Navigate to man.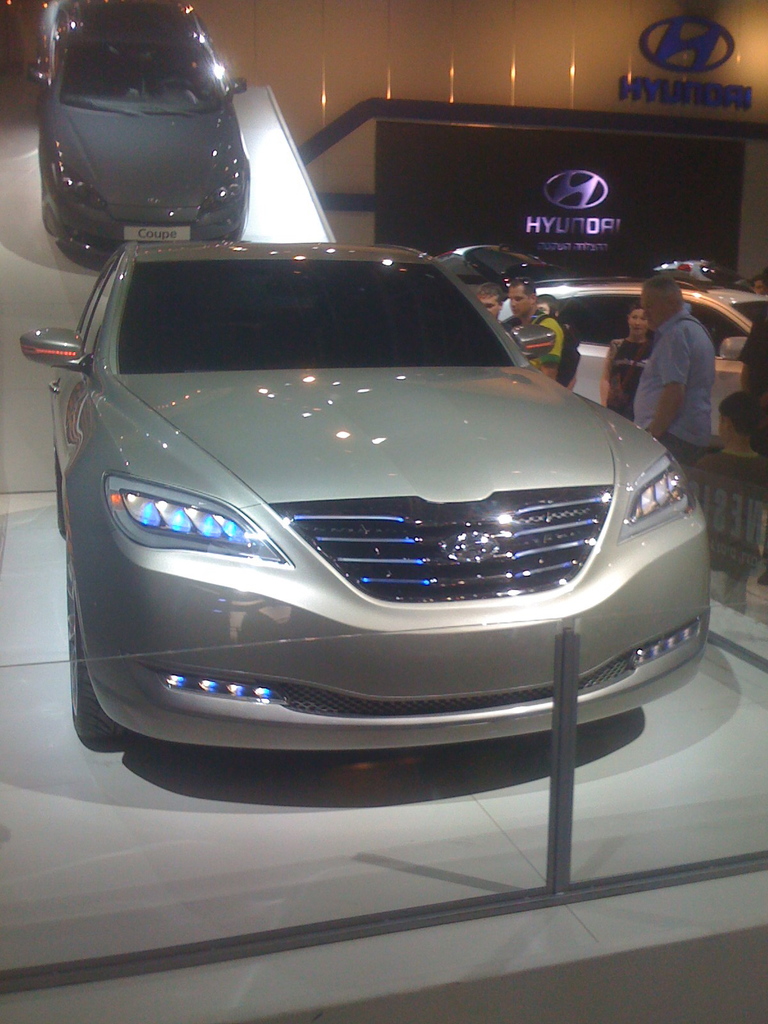
Navigation target: 627, 256, 757, 452.
